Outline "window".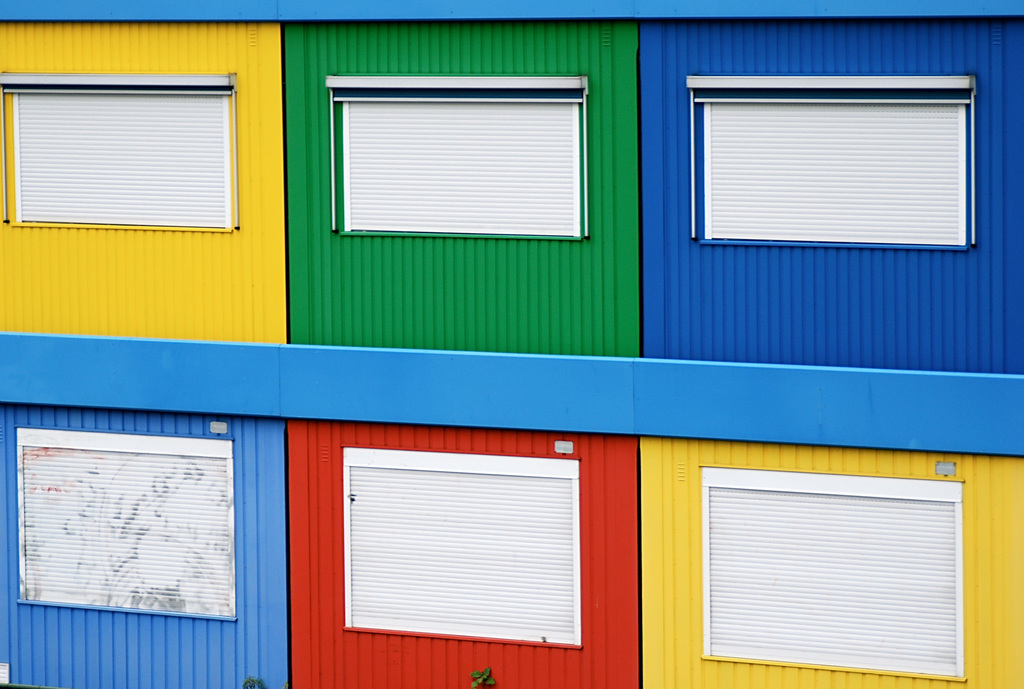
Outline: bbox=[10, 428, 244, 628].
